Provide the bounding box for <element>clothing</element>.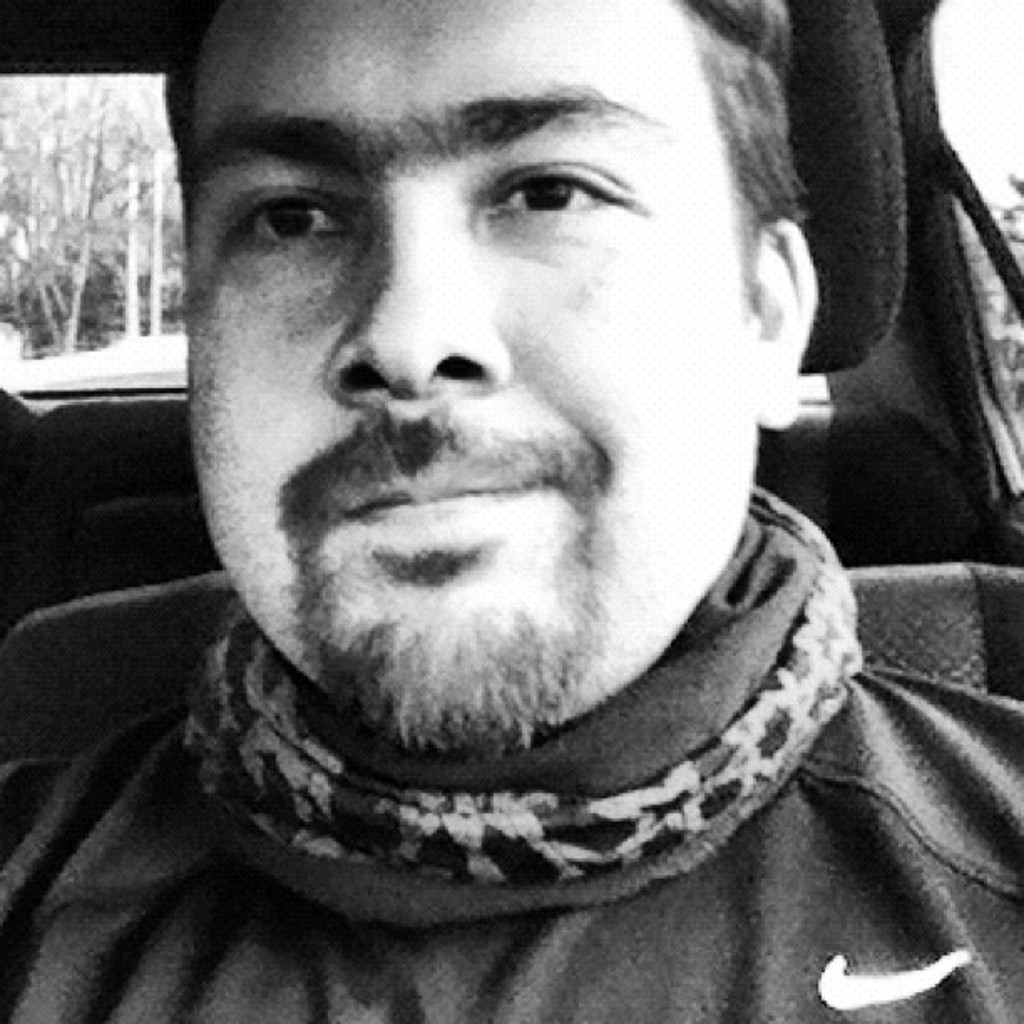
box(0, 480, 1022, 1021).
